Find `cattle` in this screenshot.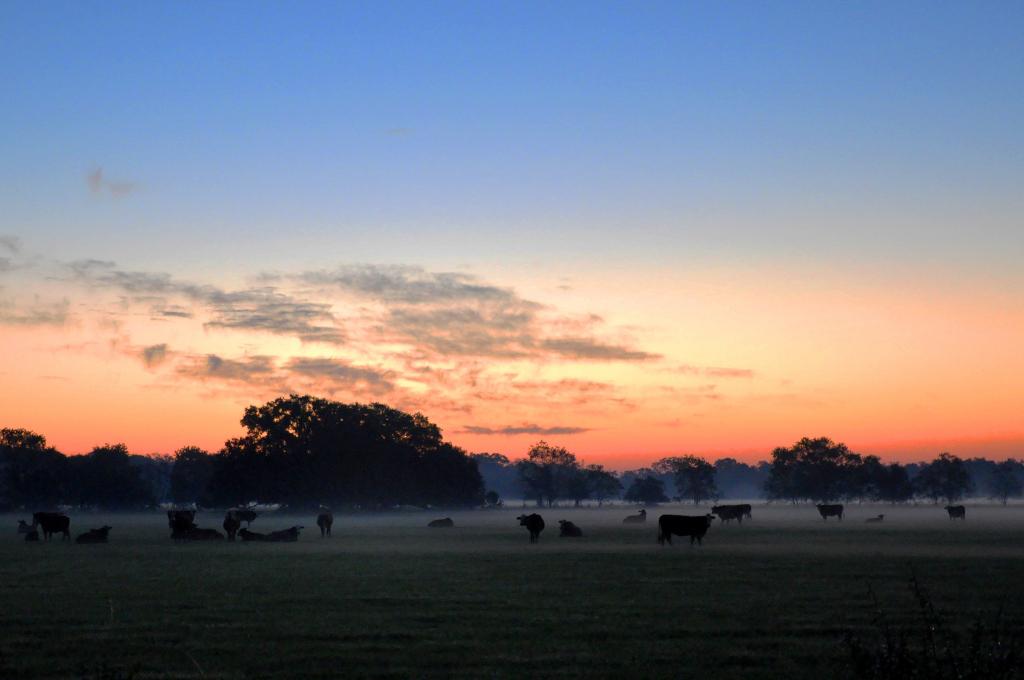
The bounding box for `cattle` is box(225, 510, 243, 540).
